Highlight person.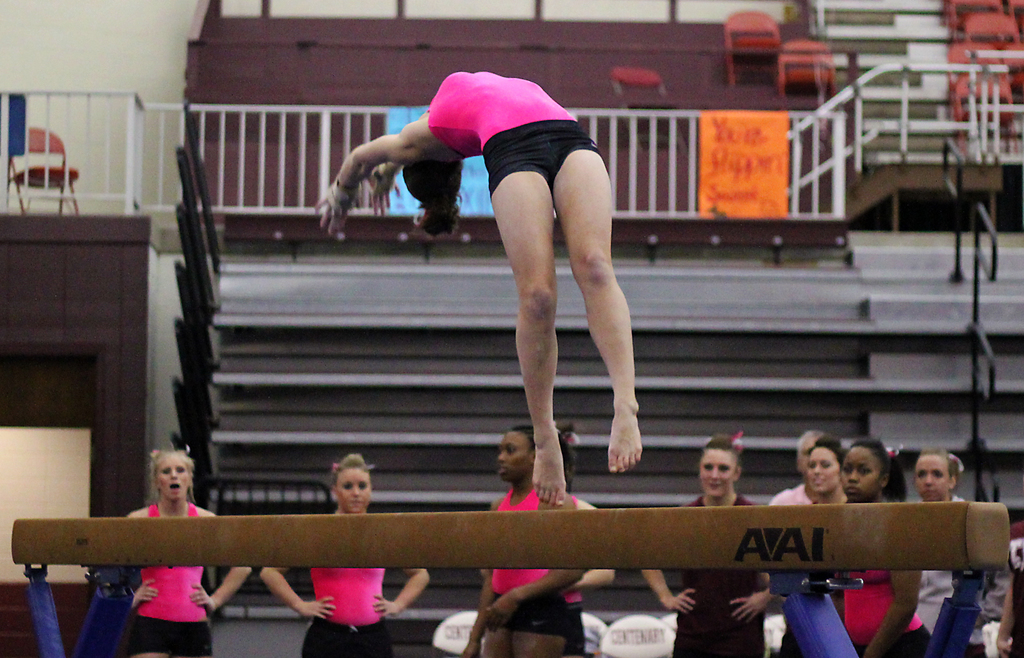
Highlighted region: [left=917, top=447, right=981, bottom=647].
